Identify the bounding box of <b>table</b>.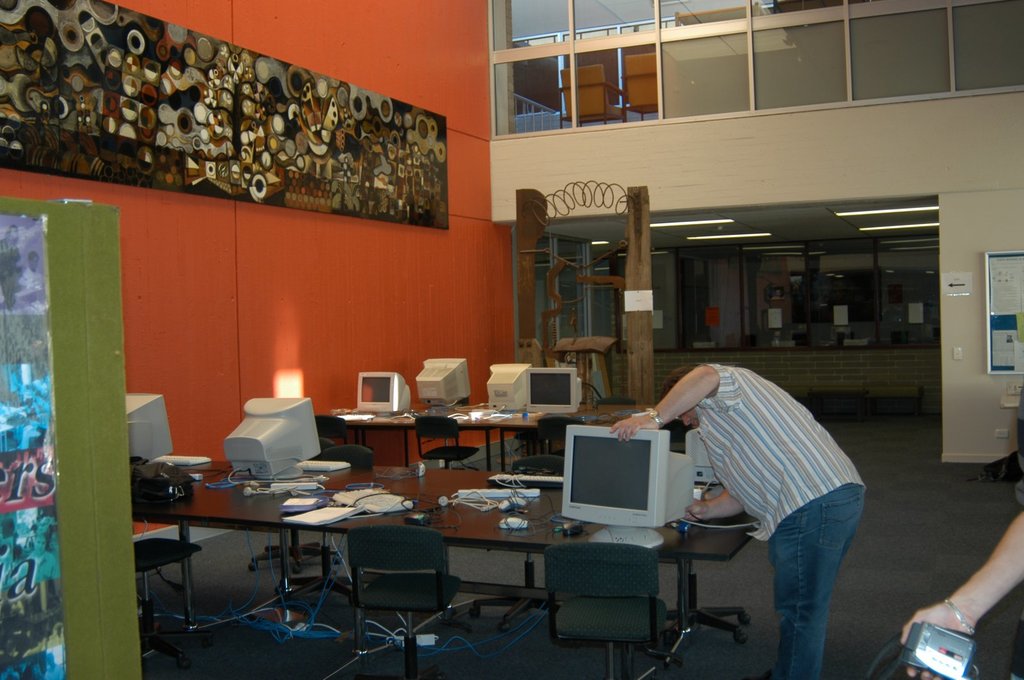
rect(316, 397, 705, 481).
